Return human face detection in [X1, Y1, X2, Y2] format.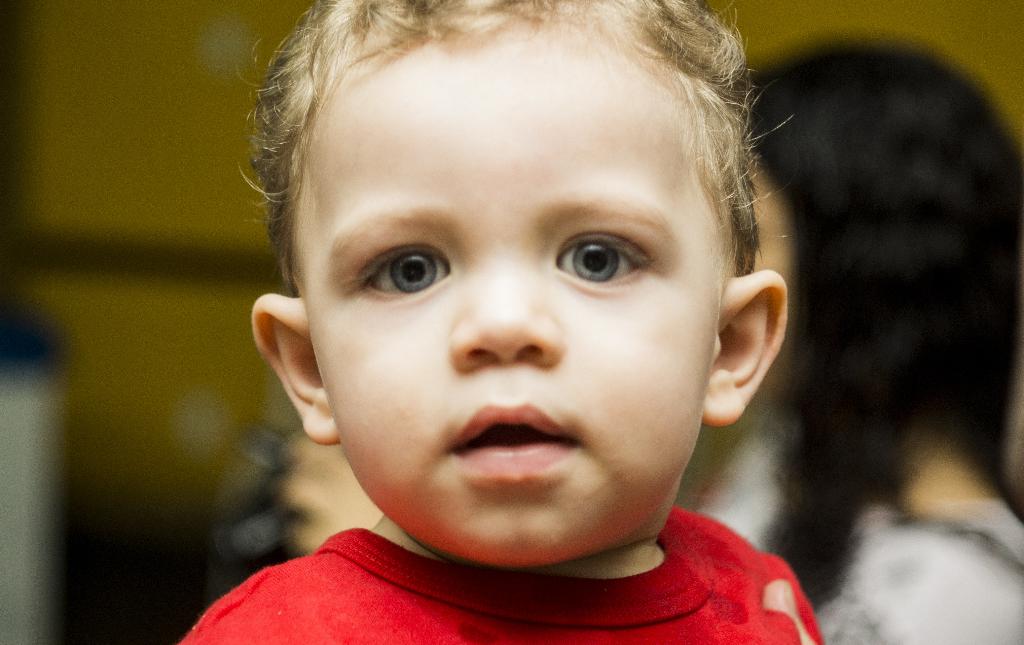
[306, 22, 722, 560].
